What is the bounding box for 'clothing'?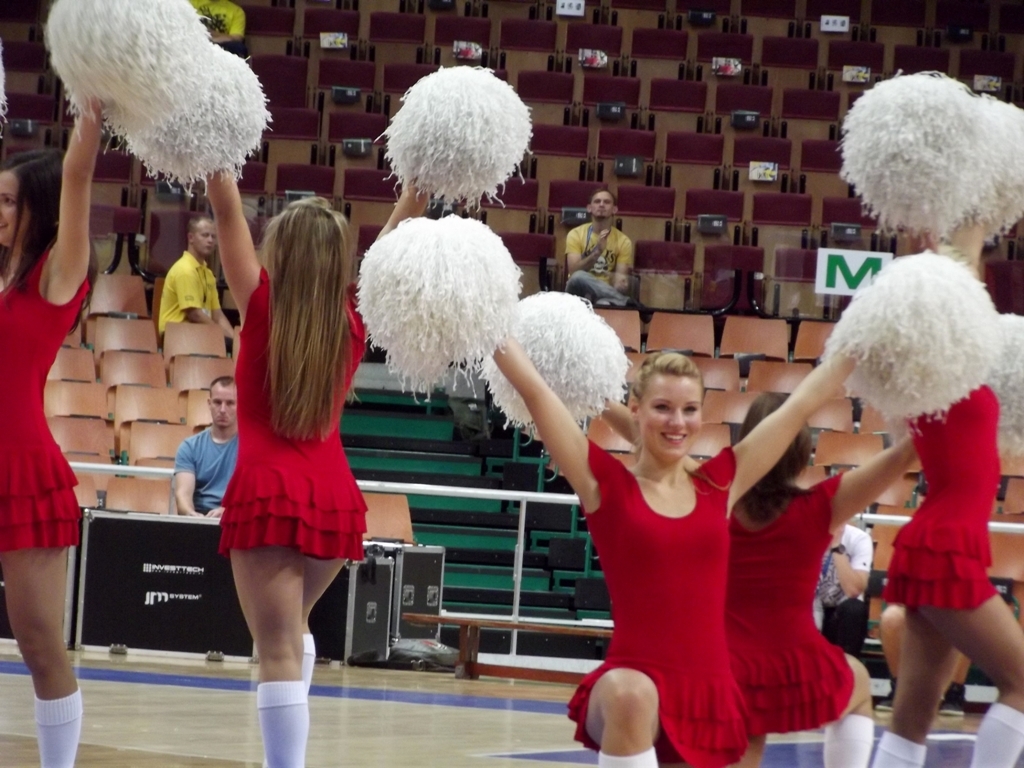
left=568, top=434, right=755, bottom=767.
